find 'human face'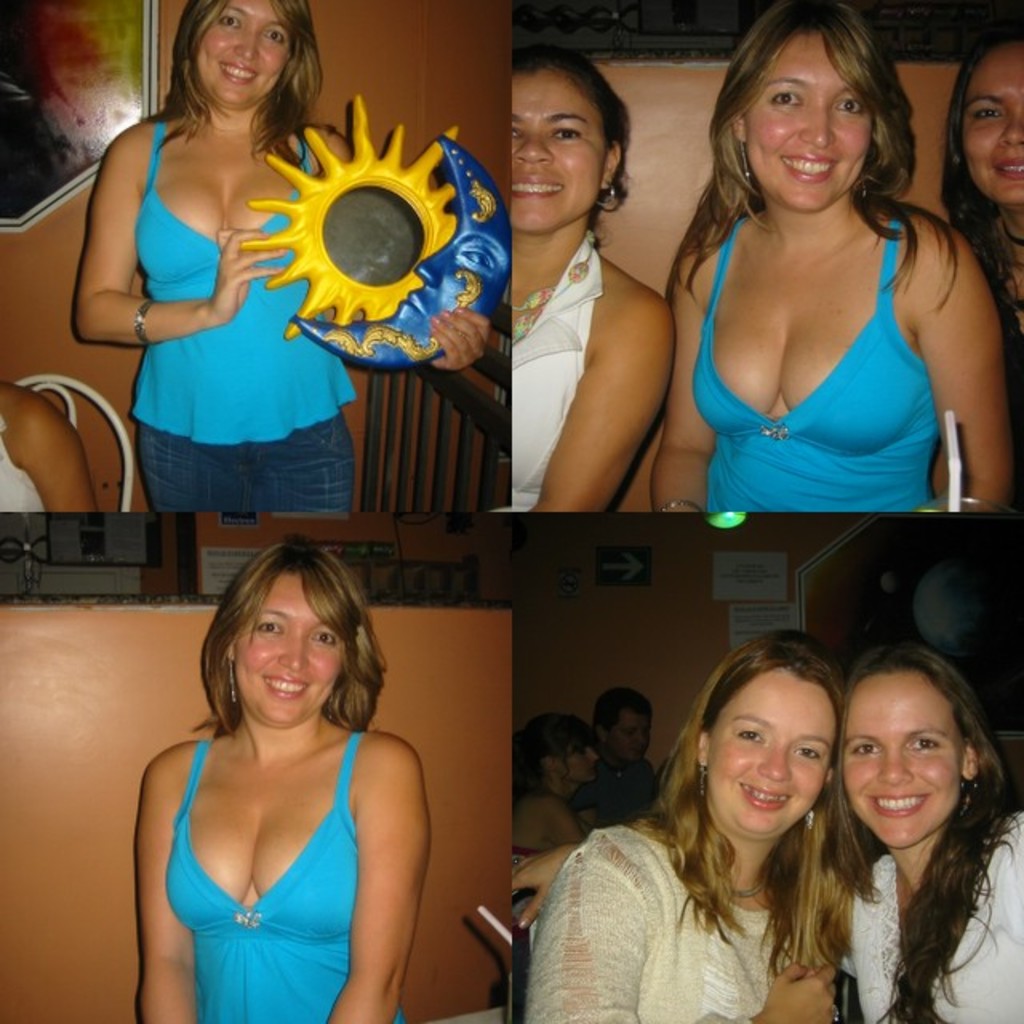
l=187, t=0, r=298, b=112
